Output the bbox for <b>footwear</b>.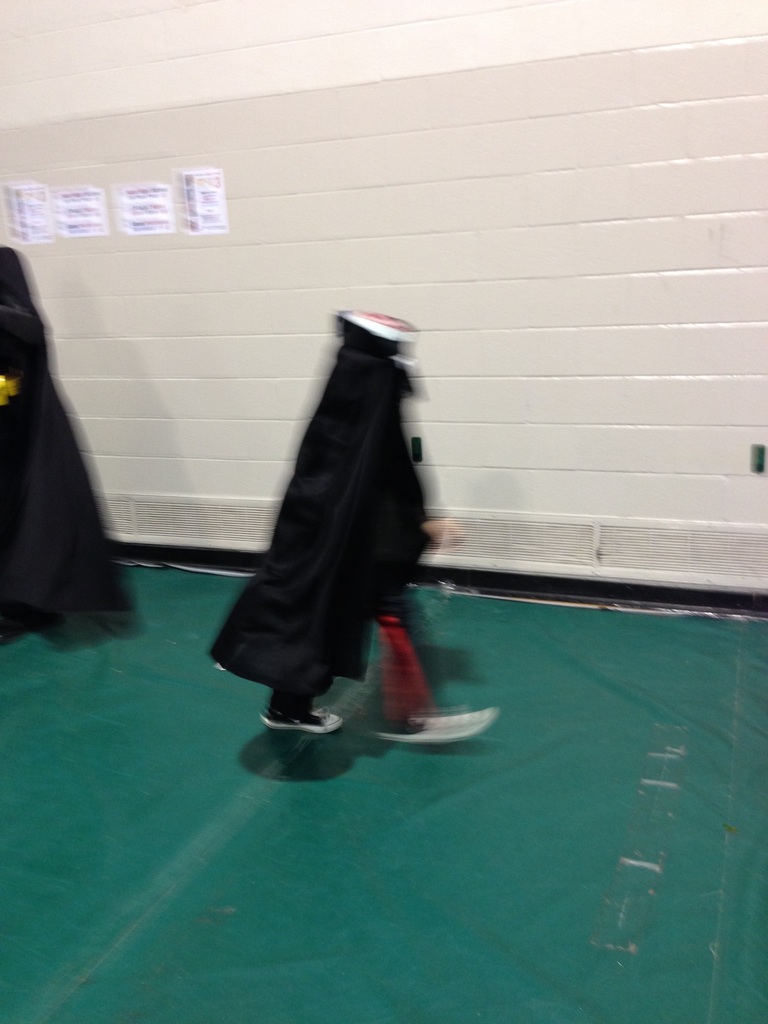
box=[379, 708, 499, 750].
